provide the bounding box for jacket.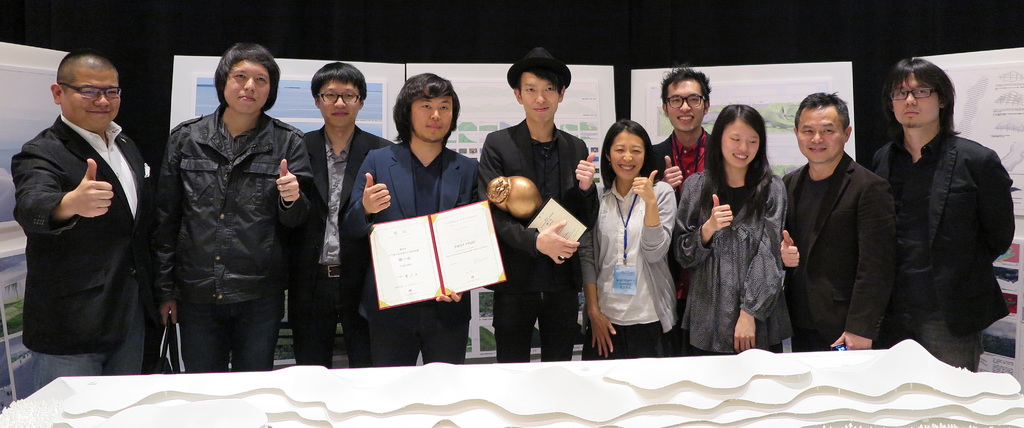
Rect(153, 100, 320, 321).
